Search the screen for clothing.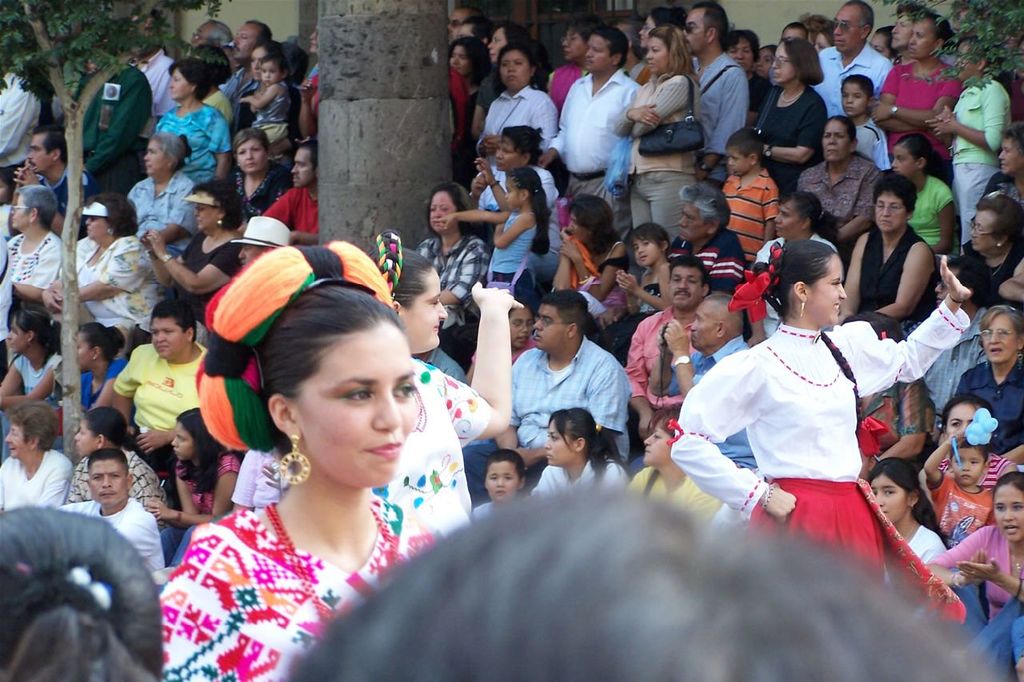
Found at [left=627, top=168, right=698, bottom=223].
